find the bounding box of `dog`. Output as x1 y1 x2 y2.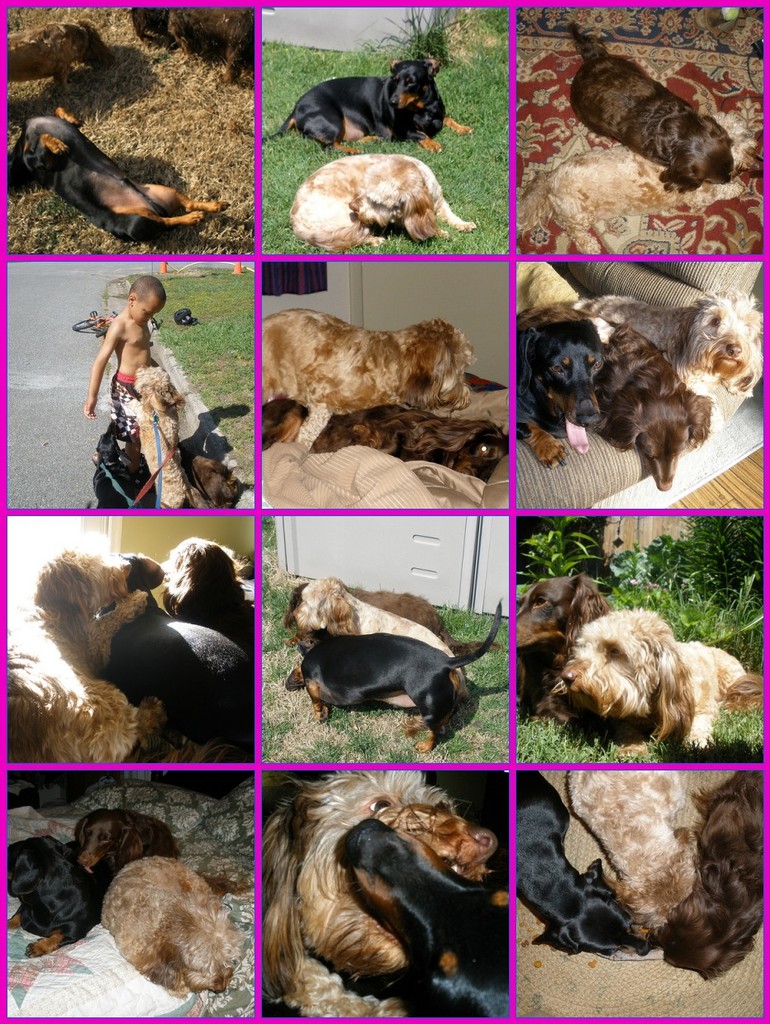
67 814 249 895.
